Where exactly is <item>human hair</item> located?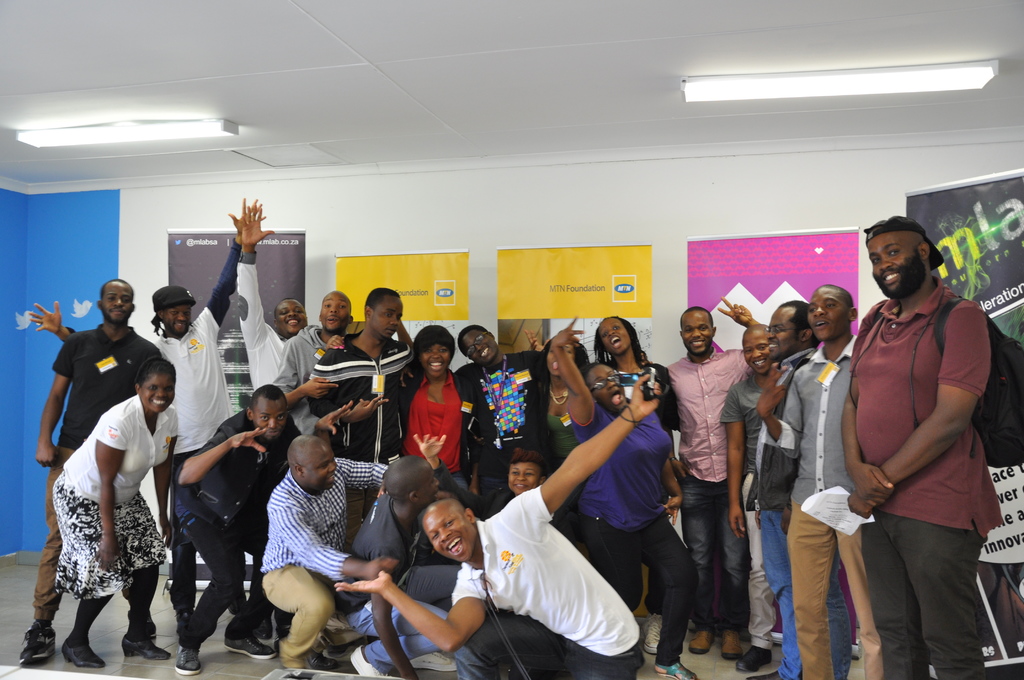
Its bounding box is bbox(135, 355, 177, 387).
